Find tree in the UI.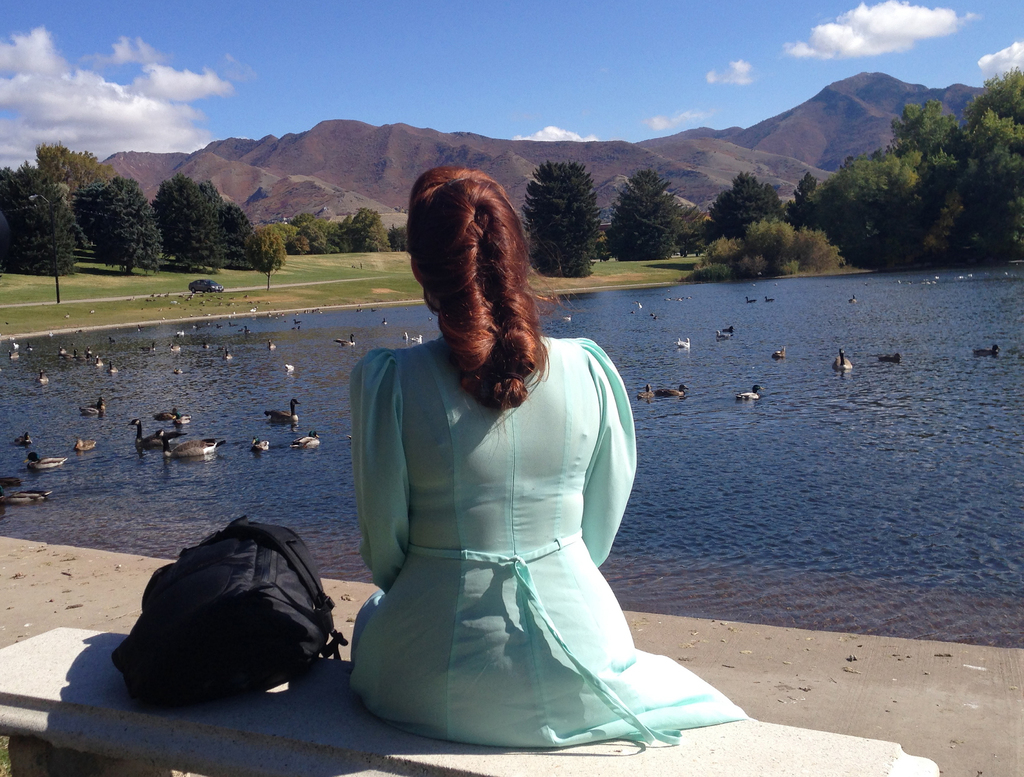
UI element at detection(790, 173, 824, 234).
